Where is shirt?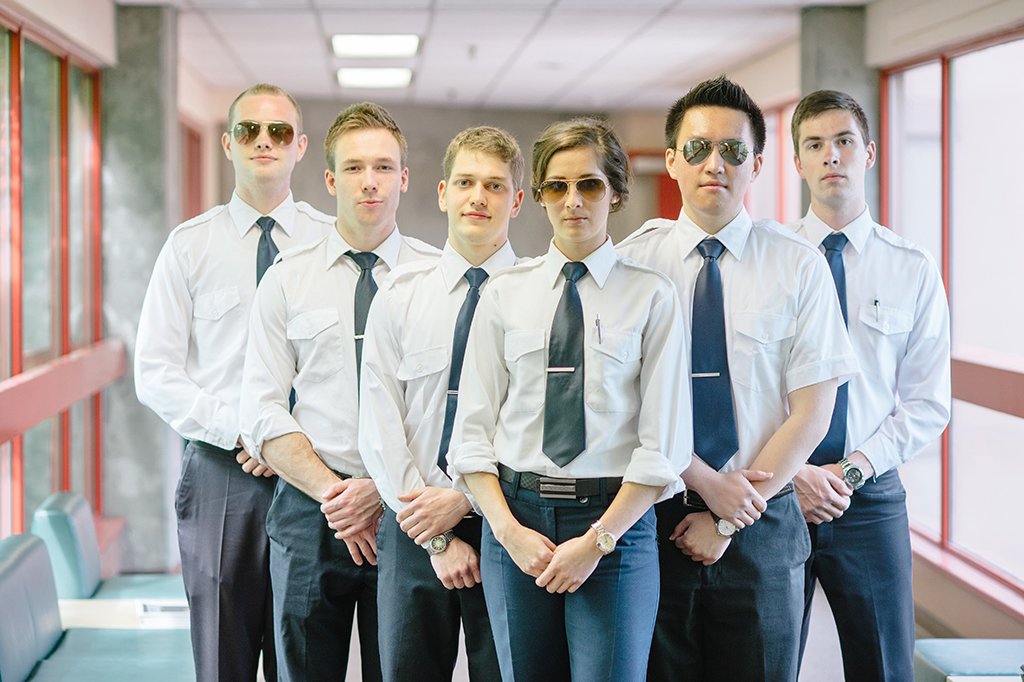
(left=237, top=224, right=442, bottom=478).
